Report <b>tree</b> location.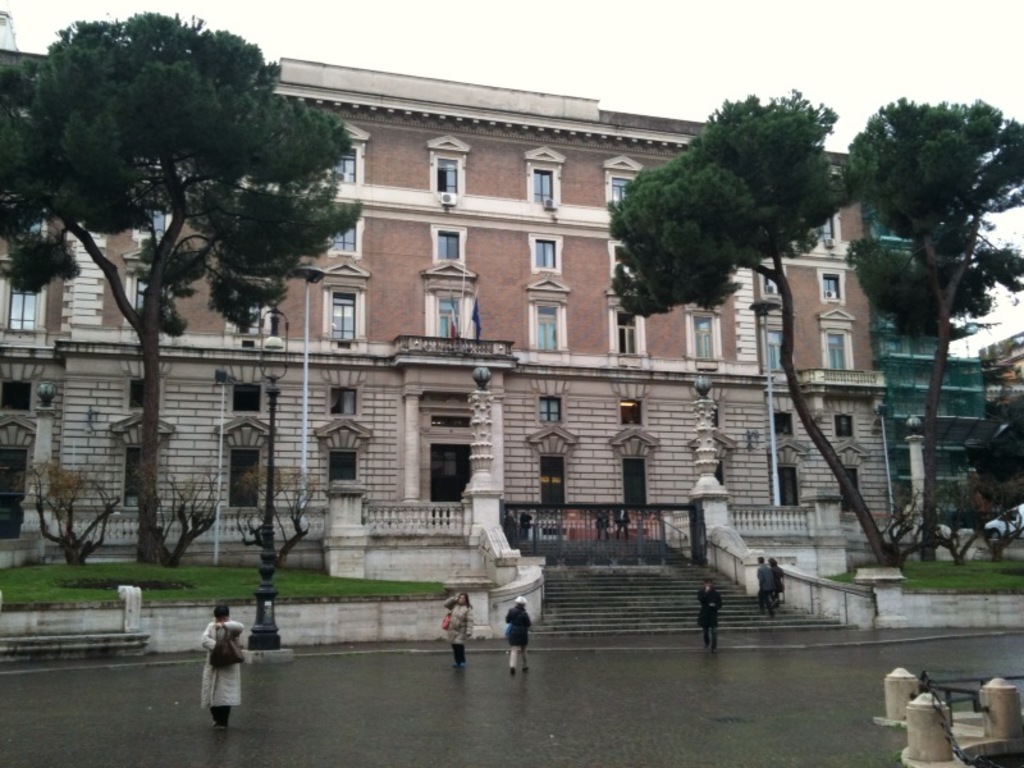
Report: <bbox>28, 4, 338, 471</bbox>.
